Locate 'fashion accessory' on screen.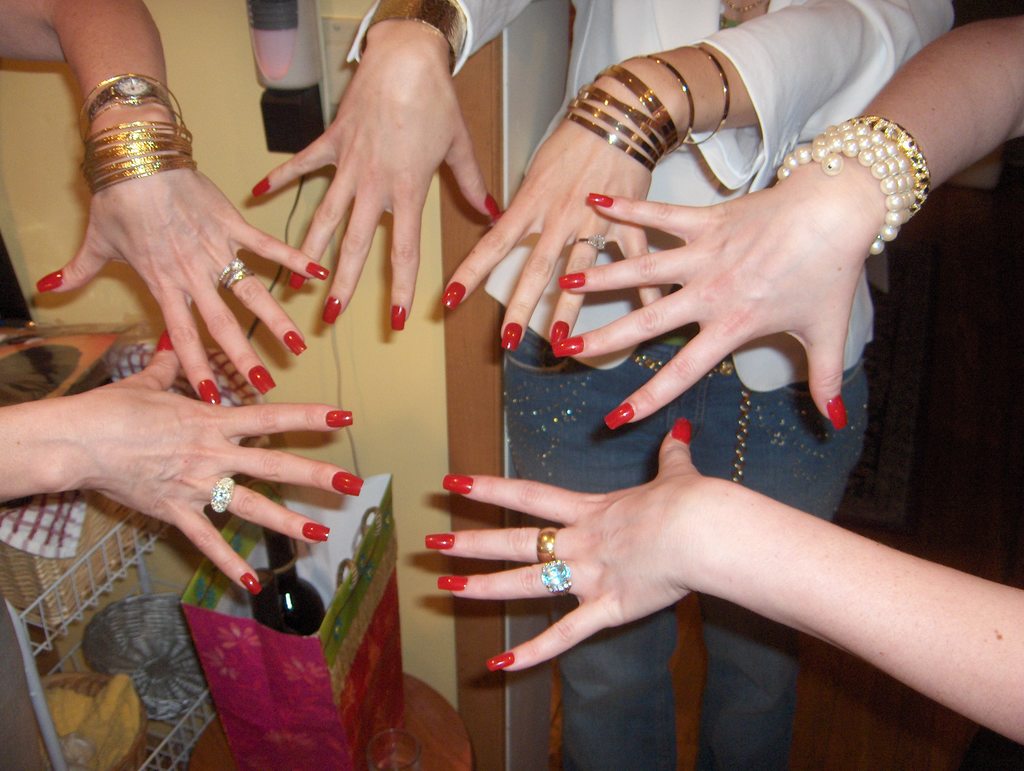
On screen at 558 112 655 170.
